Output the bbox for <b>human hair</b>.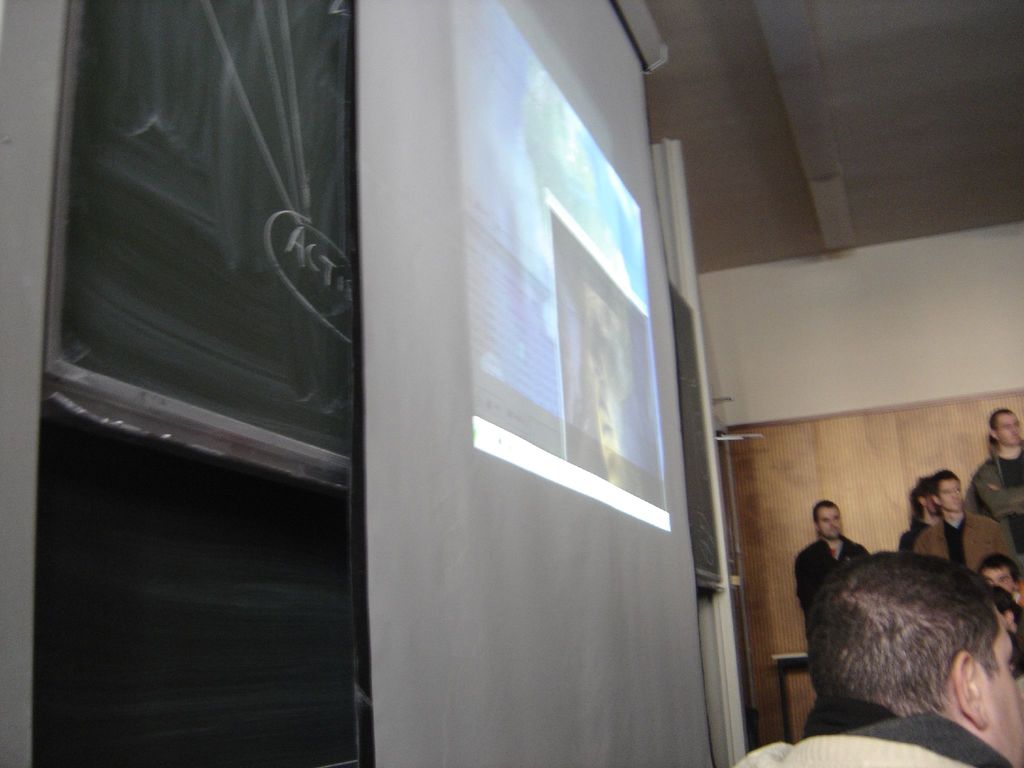
{"x1": 932, "y1": 468, "x2": 960, "y2": 495}.
